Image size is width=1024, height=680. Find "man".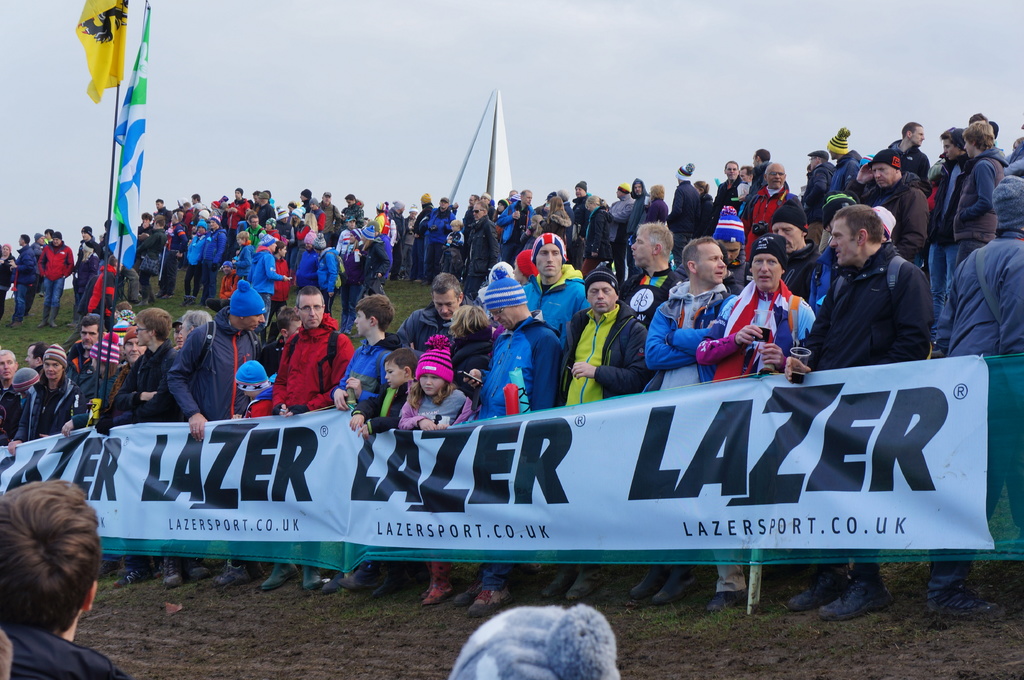
931,121,950,311.
